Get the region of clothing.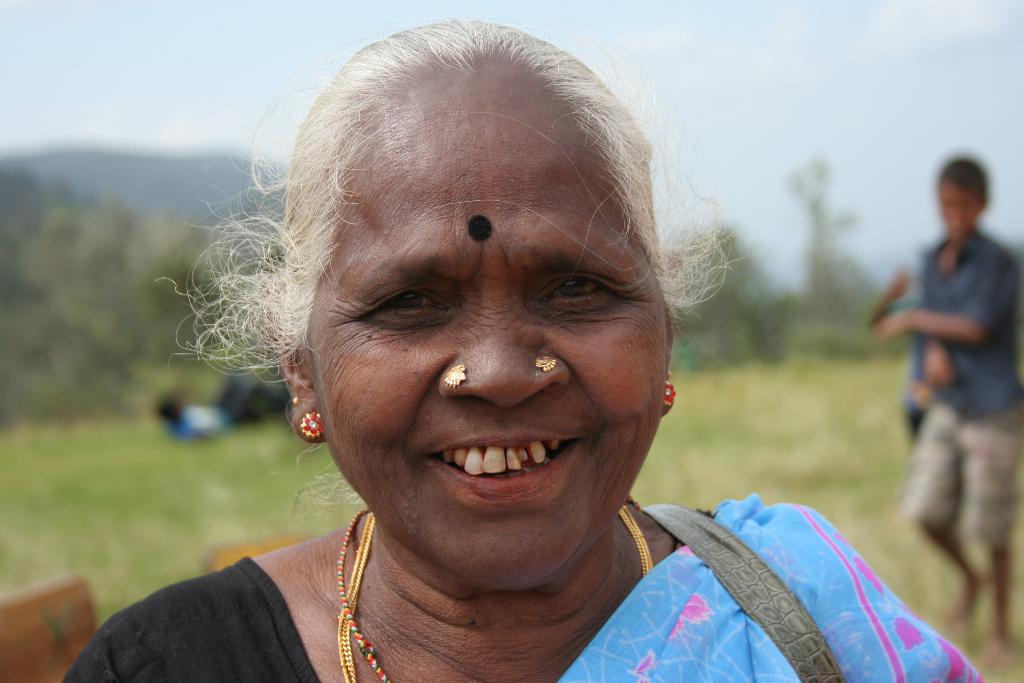
x1=61 y1=488 x2=979 y2=682.
